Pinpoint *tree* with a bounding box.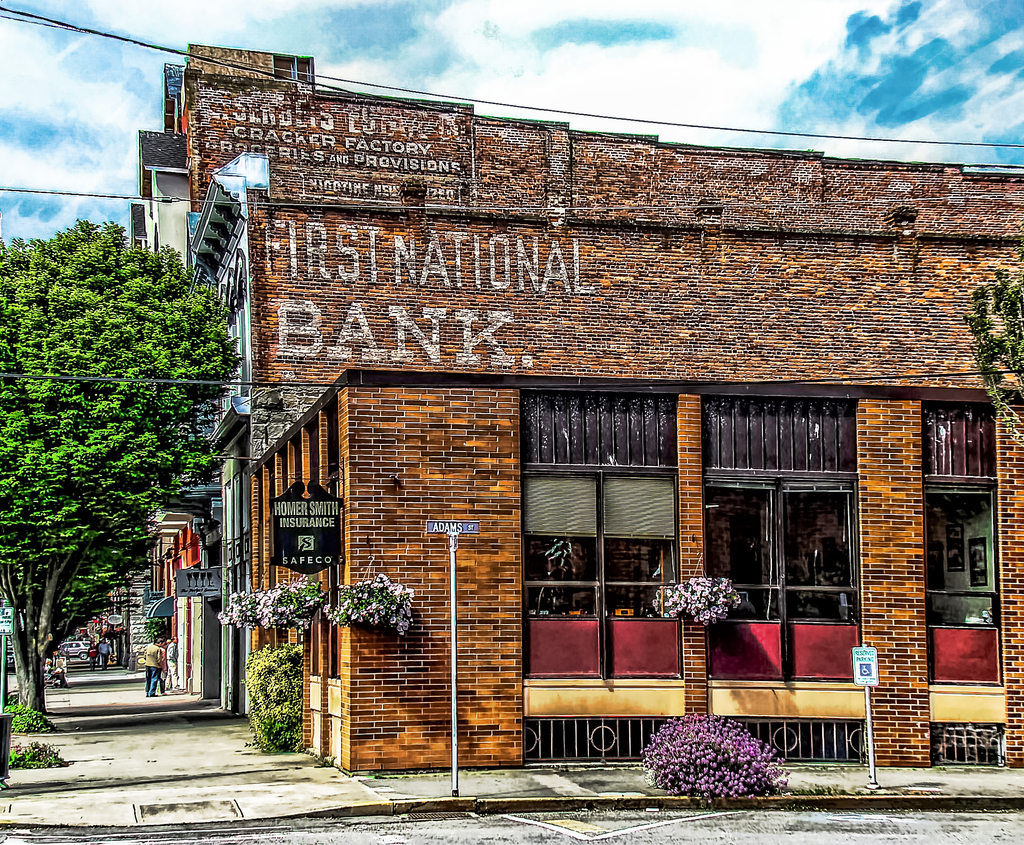
rect(13, 154, 245, 696).
